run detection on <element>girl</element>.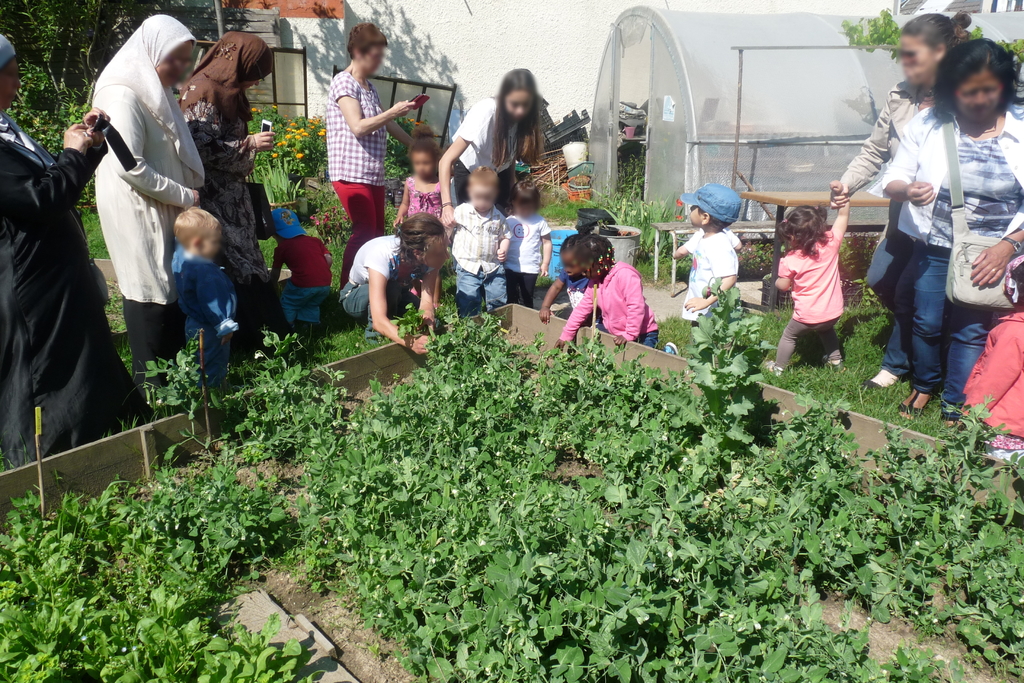
Result: bbox=(433, 66, 544, 222).
